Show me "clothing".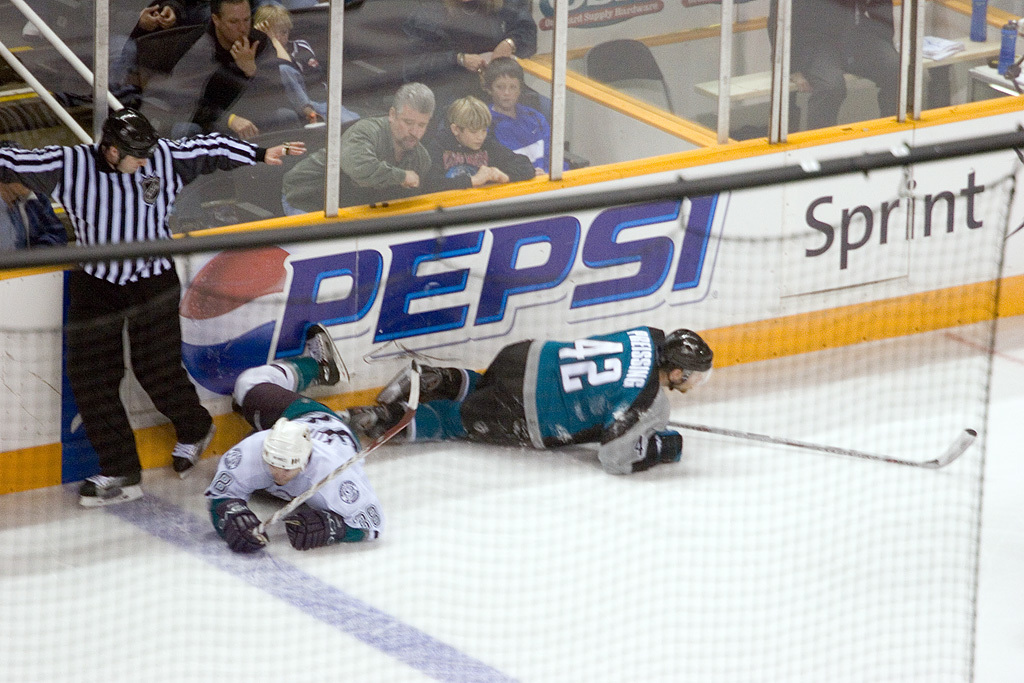
"clothing" is here: bbox(284, 41, 334, 109).
